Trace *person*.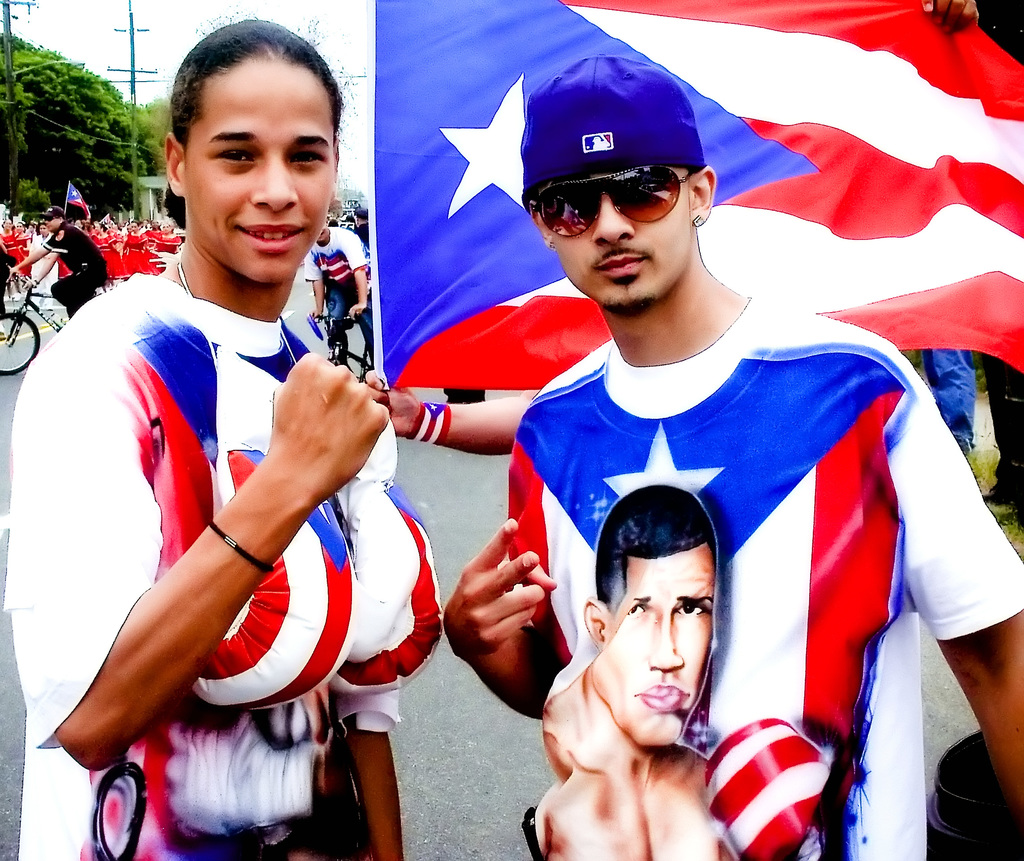
Traced to Rect(301, 223, 374, 366).
